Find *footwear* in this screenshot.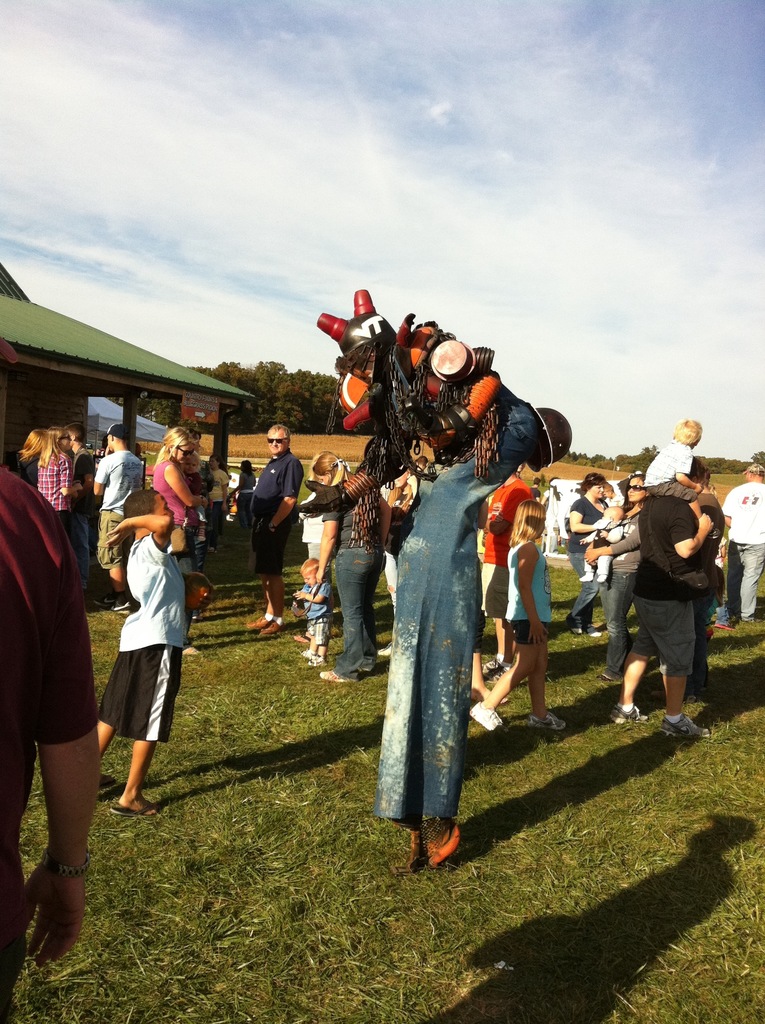
The bounding box for *footwear* is [x1=317, y1=669, x2=358, y2=682].
